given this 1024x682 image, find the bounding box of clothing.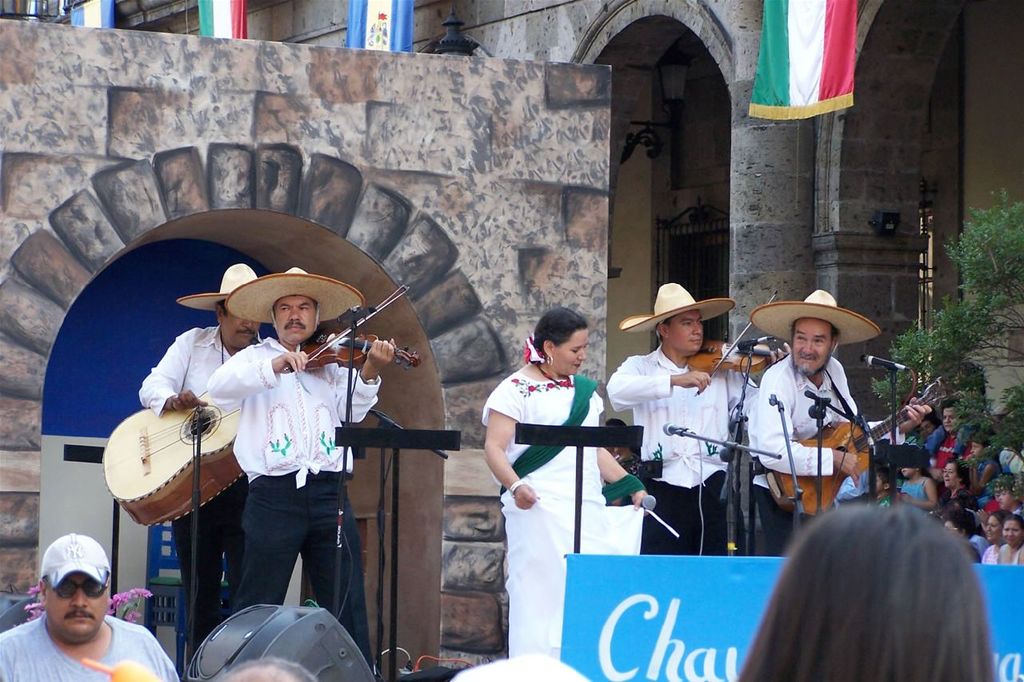
rect(140, 327, 276, 666).
